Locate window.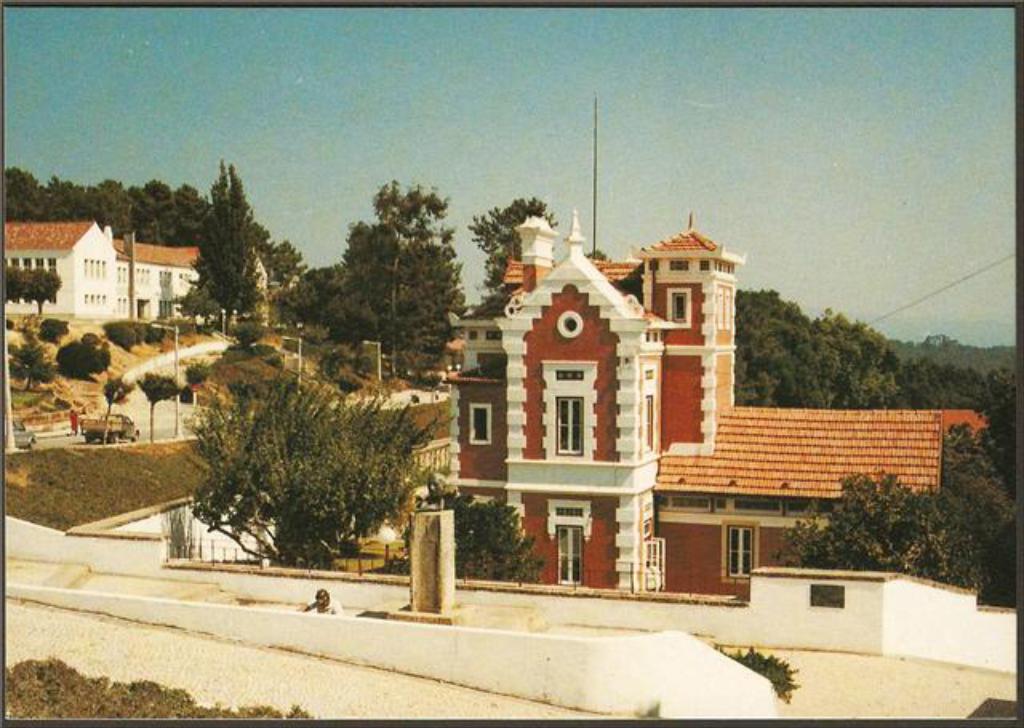
Bounding box: <bbox>26, 299, 32, 304</bbox>.
